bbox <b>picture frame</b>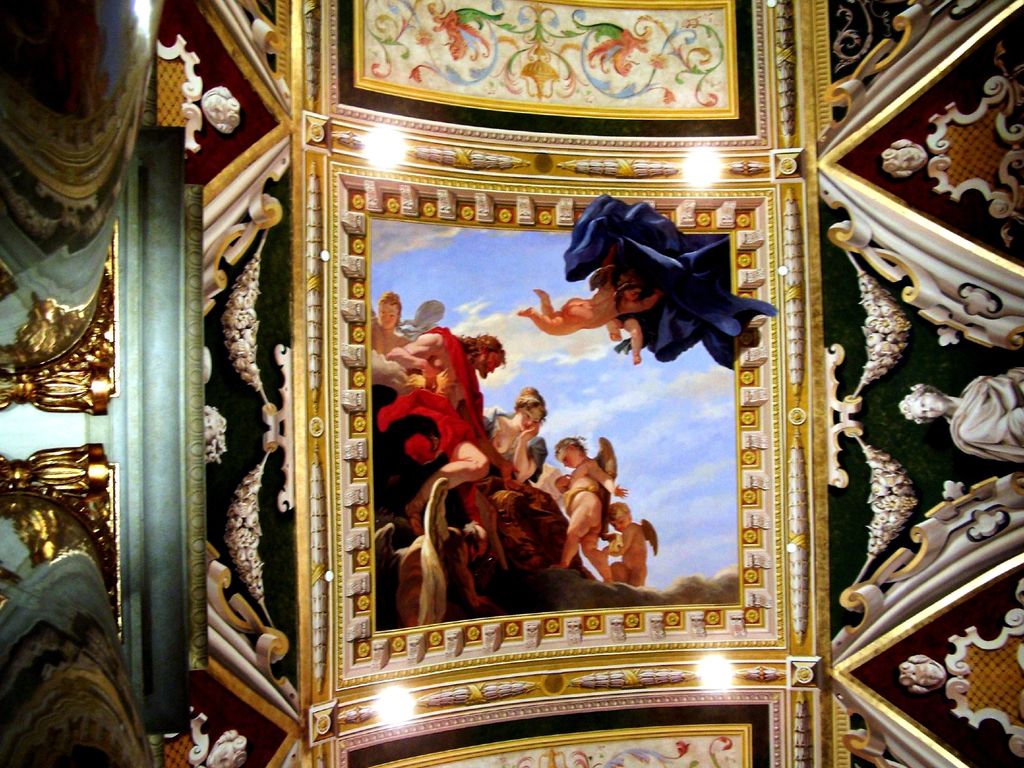
{"x1": 286, "y1": 129, "x2": 797, "y2": 667}
